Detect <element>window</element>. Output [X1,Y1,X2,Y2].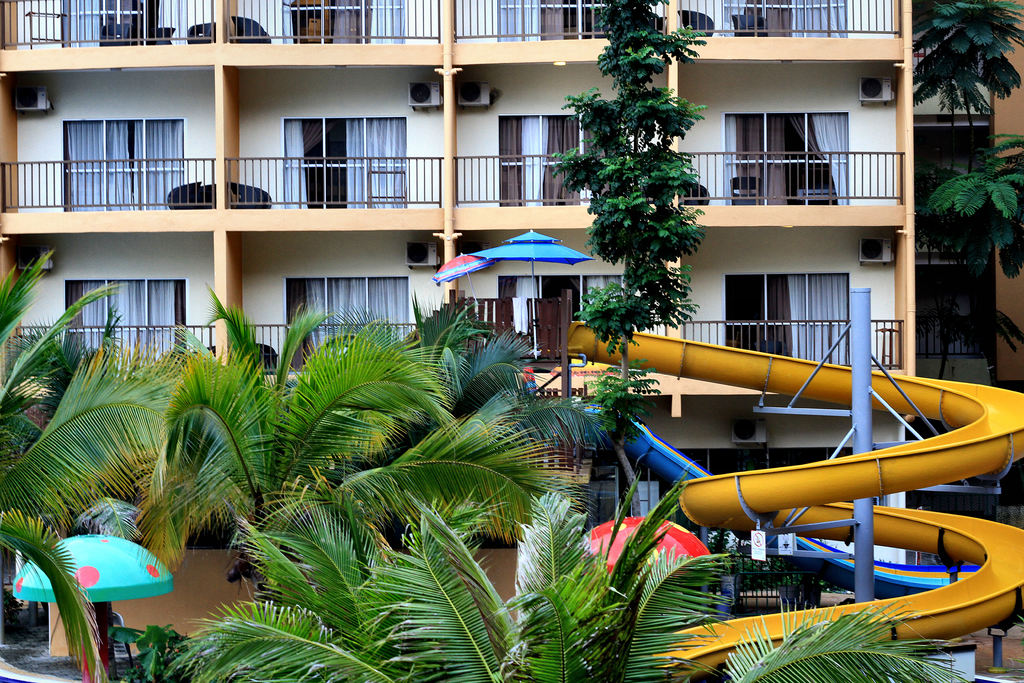
[285,273,414,372].
